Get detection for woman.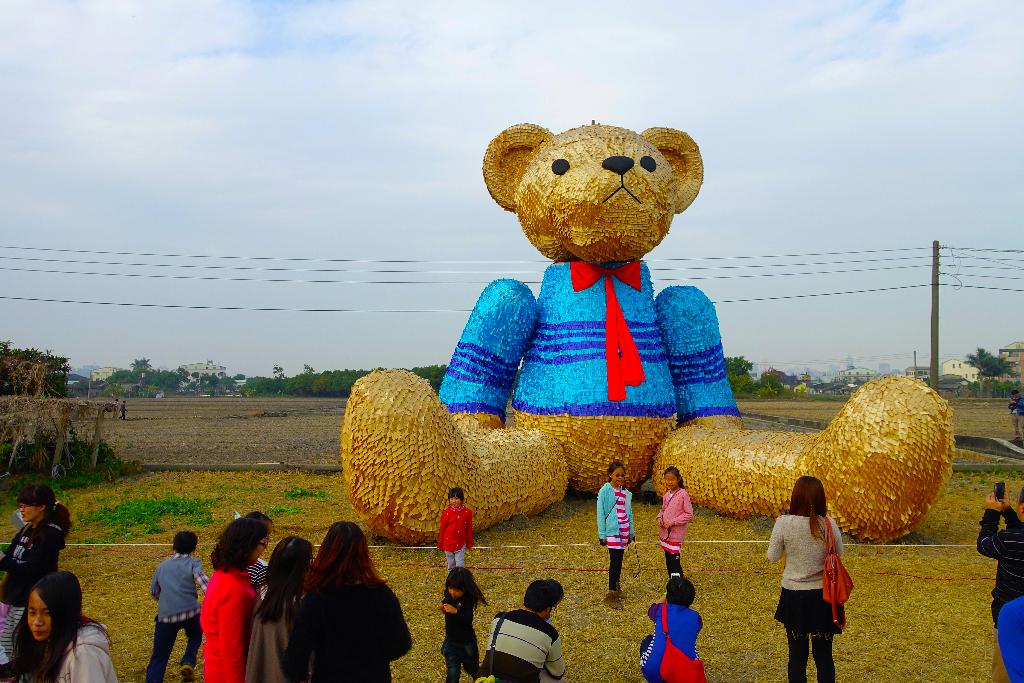
Detection: detection(765, 472, 846, 682).
